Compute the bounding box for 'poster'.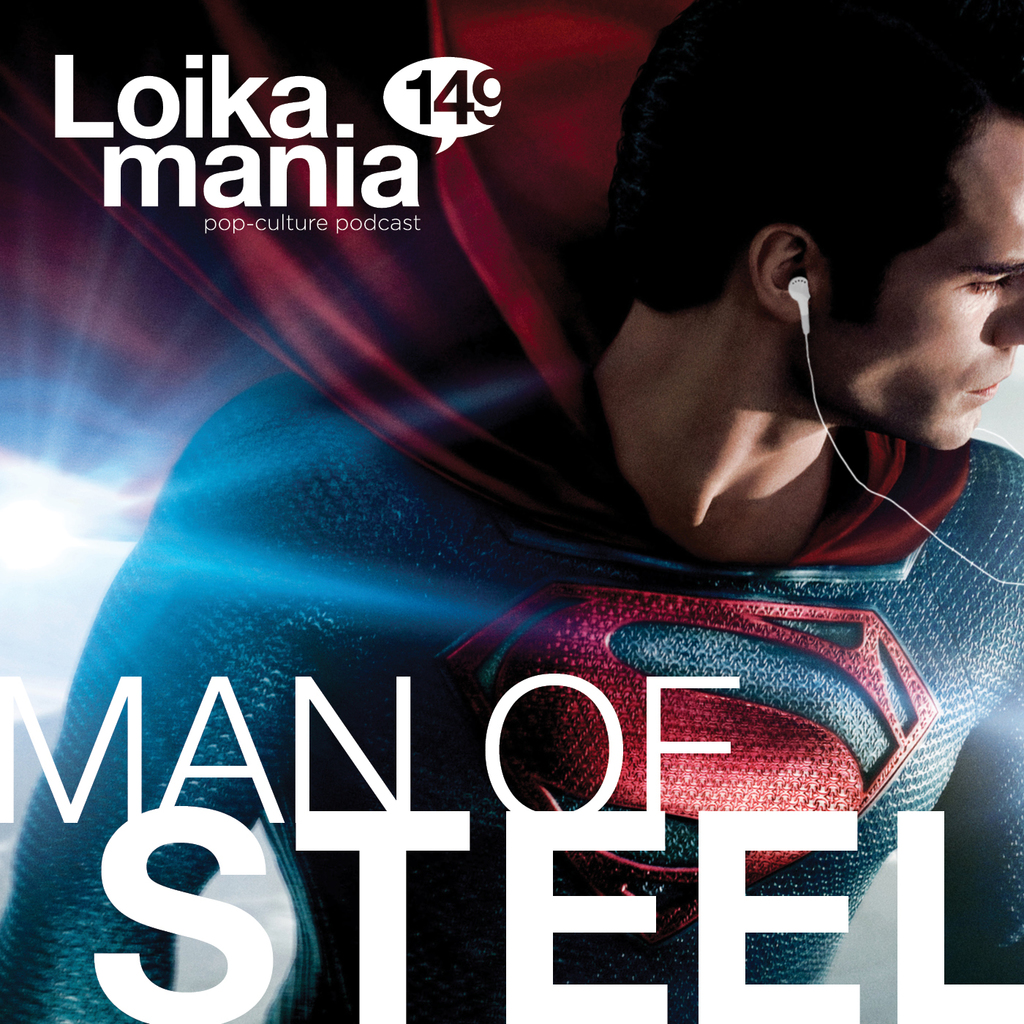
<box>0,0,1023,1023</box>.
